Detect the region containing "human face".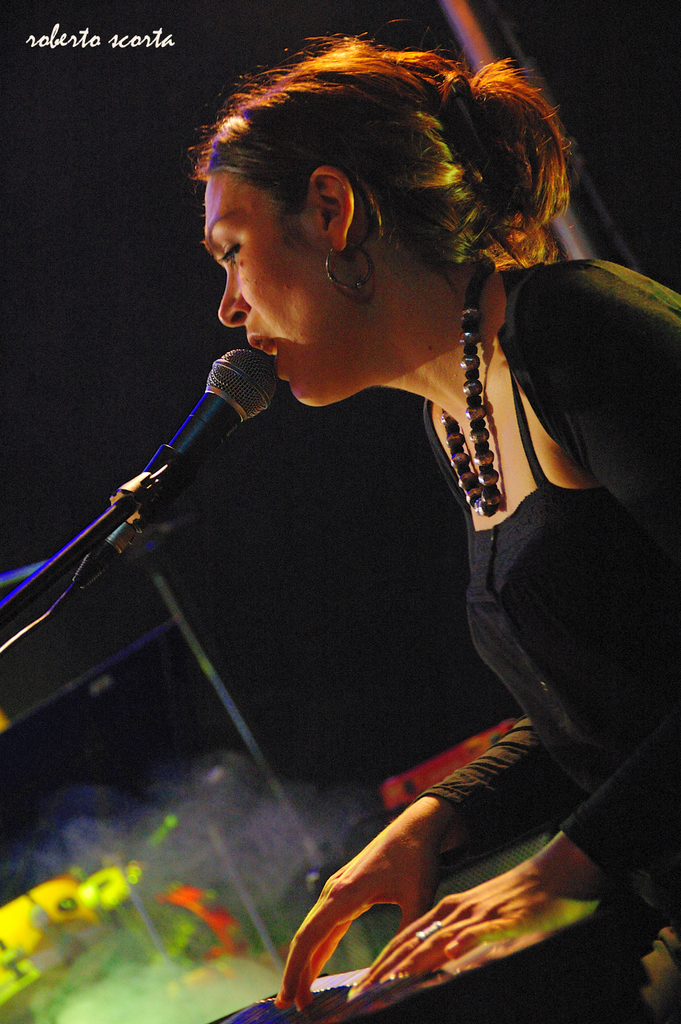
bbox(204, 161, 318, 409).
